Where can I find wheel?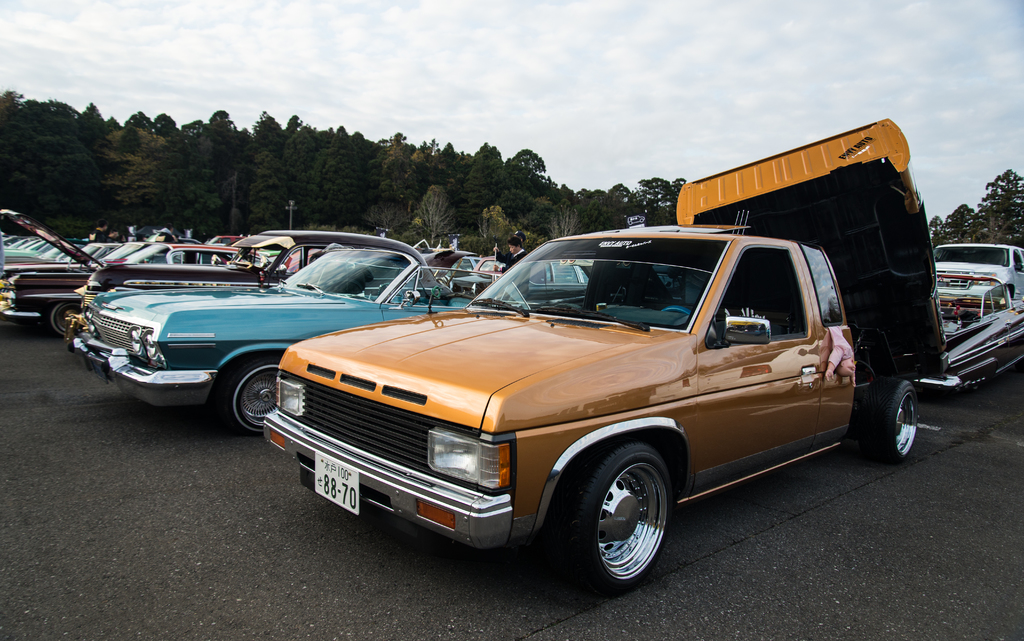
You can find it at BBox(862, 379, 921, 463).
